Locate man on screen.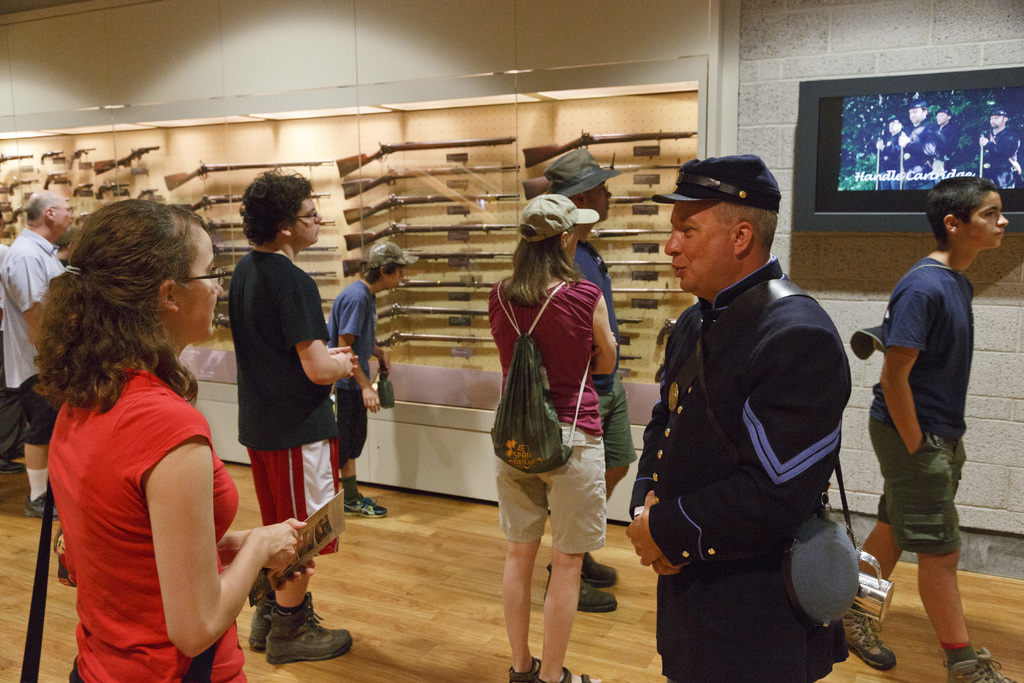
On screen at detection(0, 193, 76, 524).
